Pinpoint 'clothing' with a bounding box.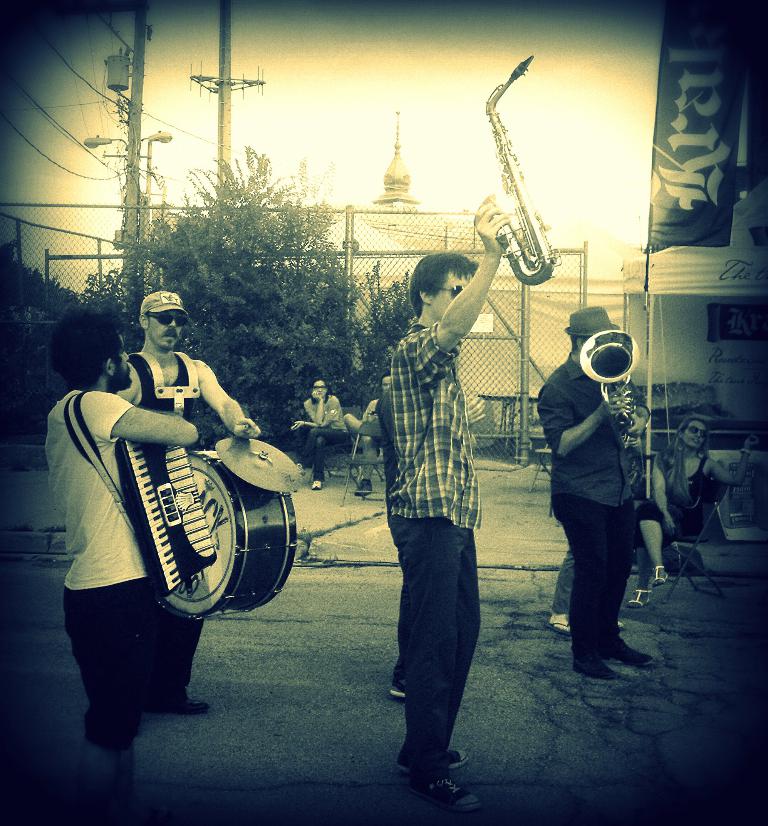
[left=124, top=351, right=200, bottom=688].
